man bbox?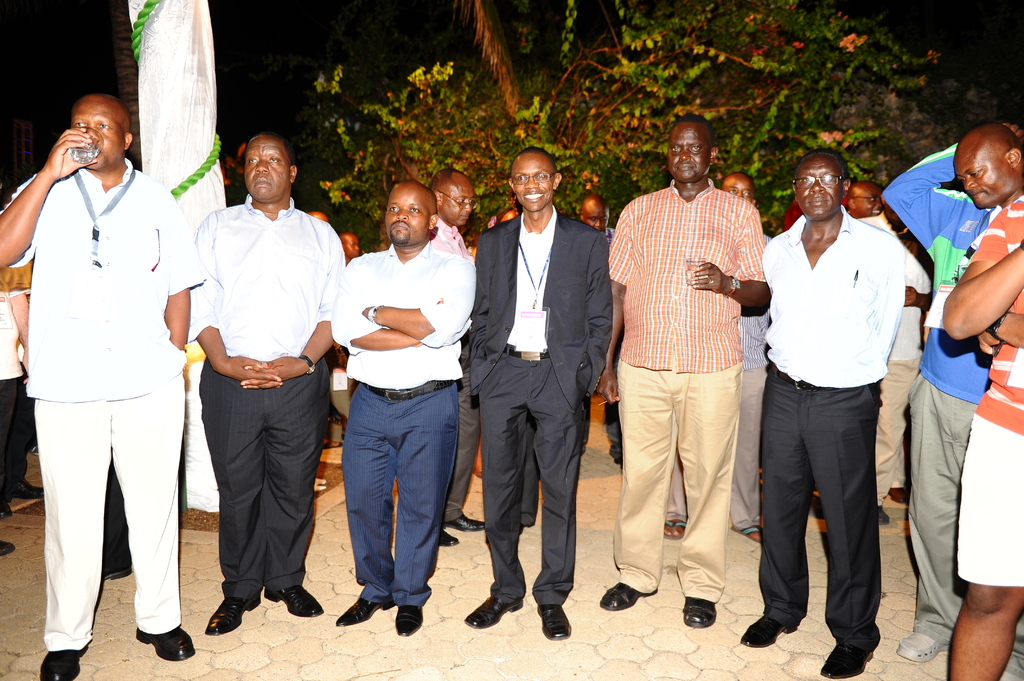
box=[607, 117, 765, 627]
